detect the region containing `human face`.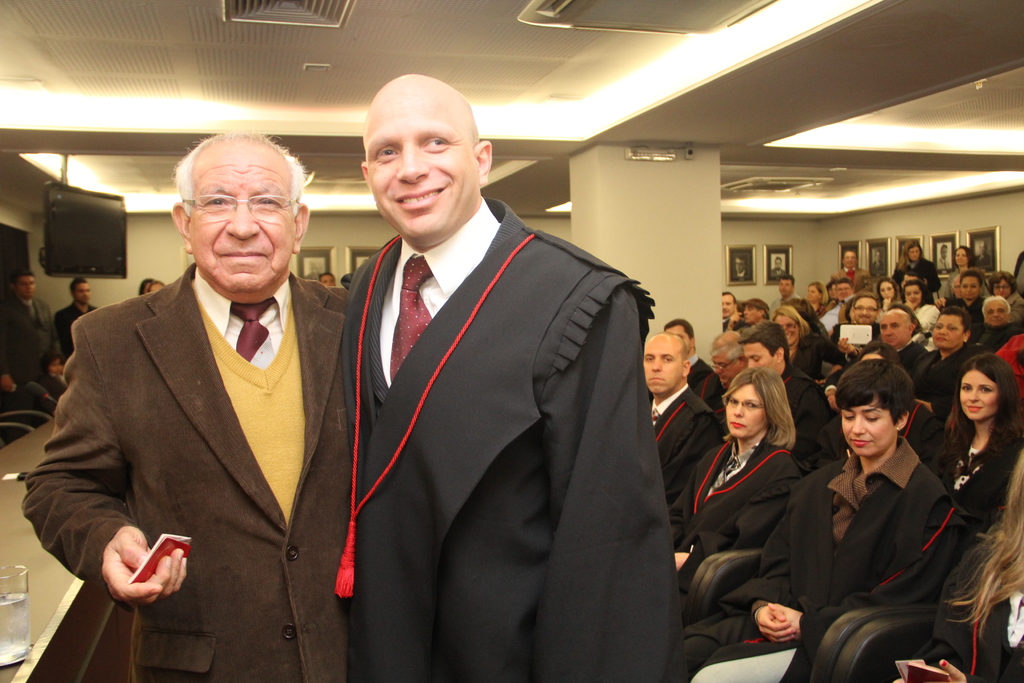
l=17, t=277, r=35, b=299.
